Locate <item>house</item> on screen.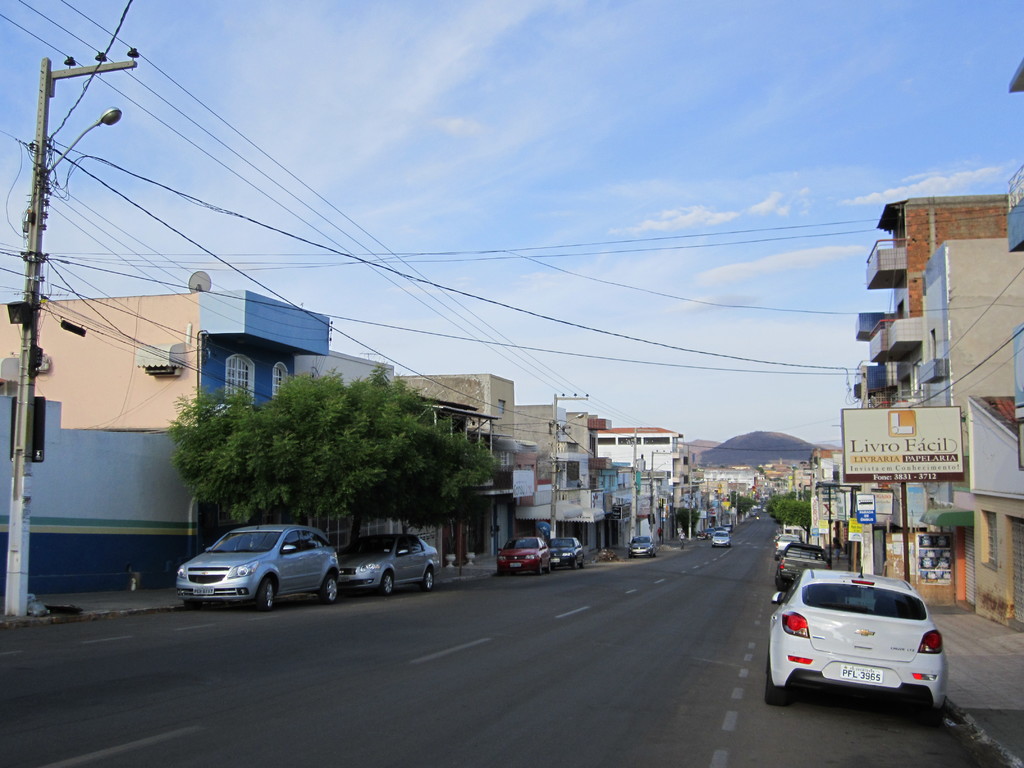
On screen at x1=292, y1=358, x2=404, y2=527.
